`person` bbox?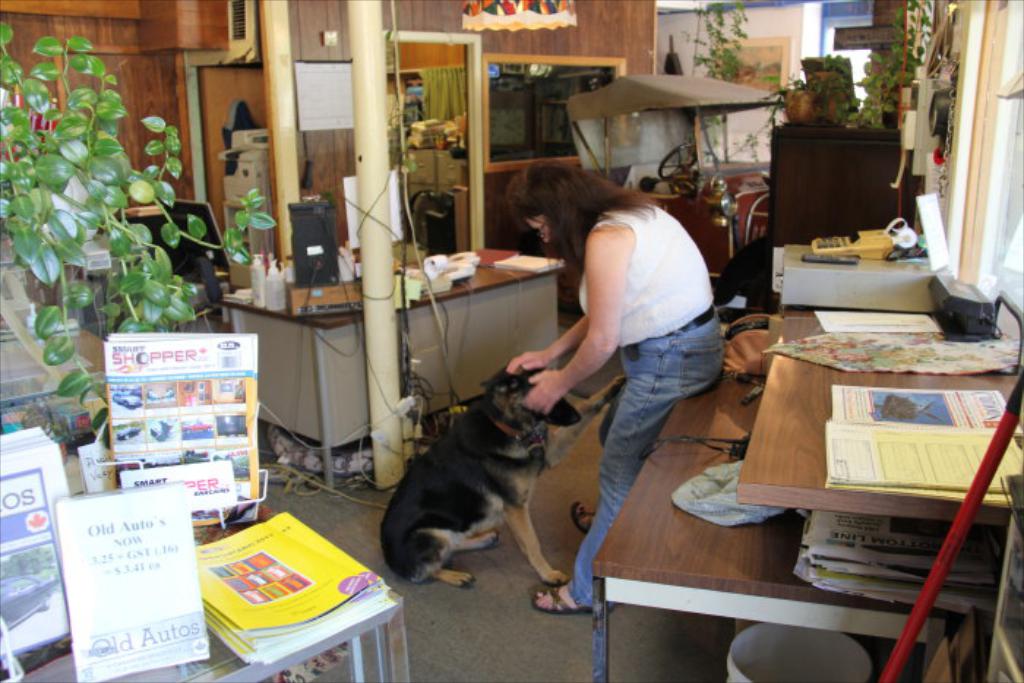
505/165/730/617
